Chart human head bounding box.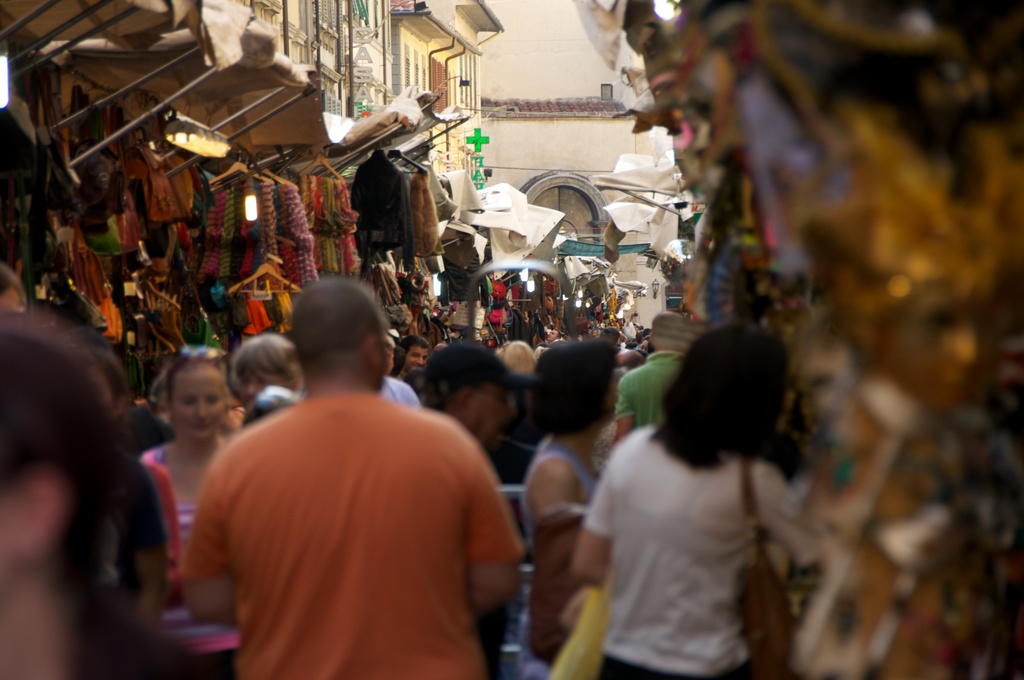
Charted: <box>0,316,111,605</box>.
